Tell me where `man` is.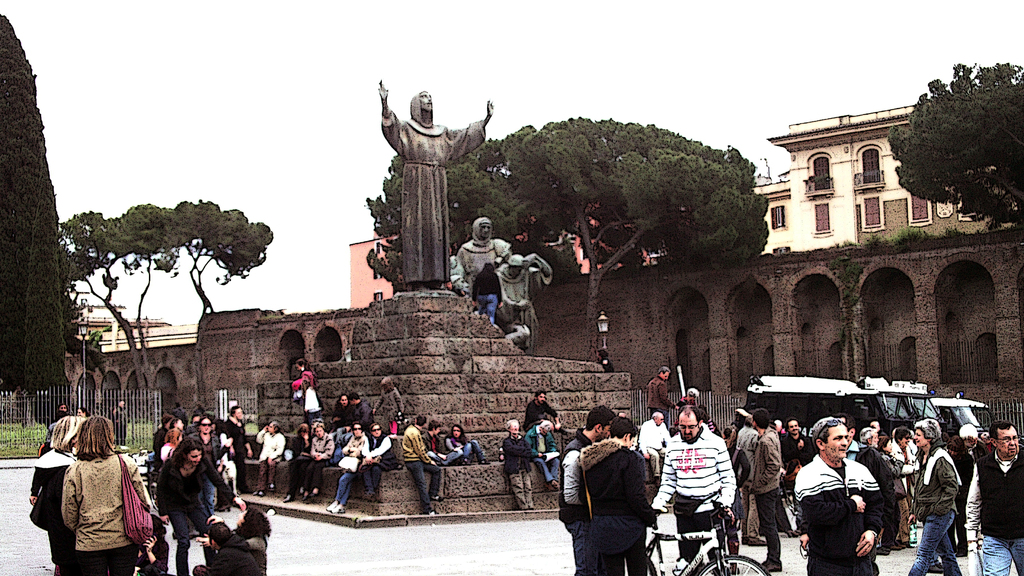
`man` is at left=499, top=250, right=551, bottom=342.
